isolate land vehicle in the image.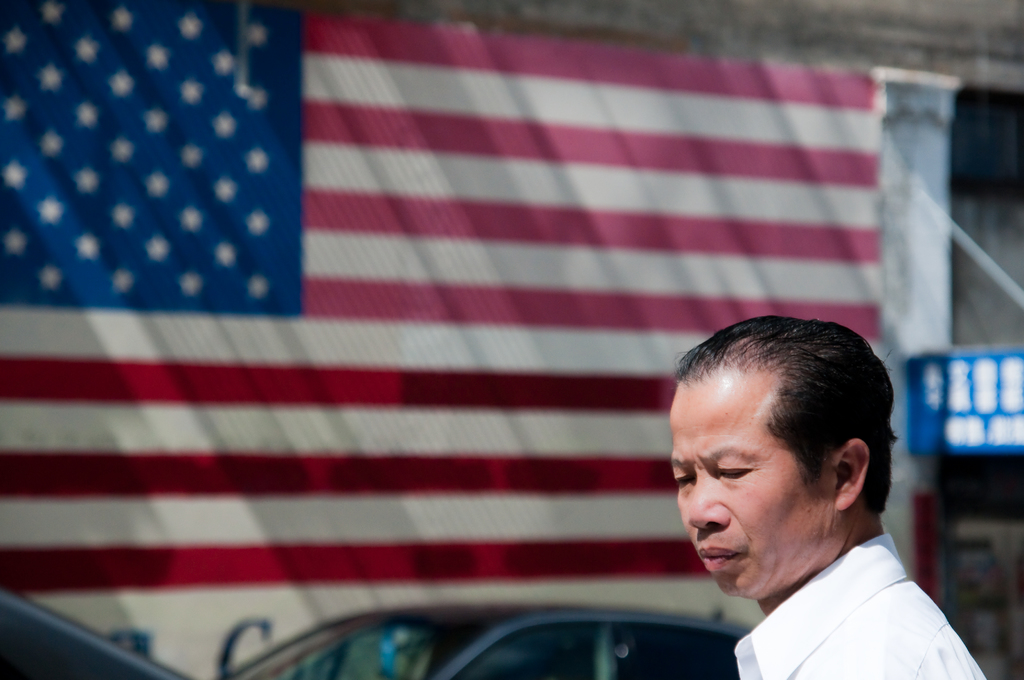
Isolated region: 0, 592, 194, 679.
